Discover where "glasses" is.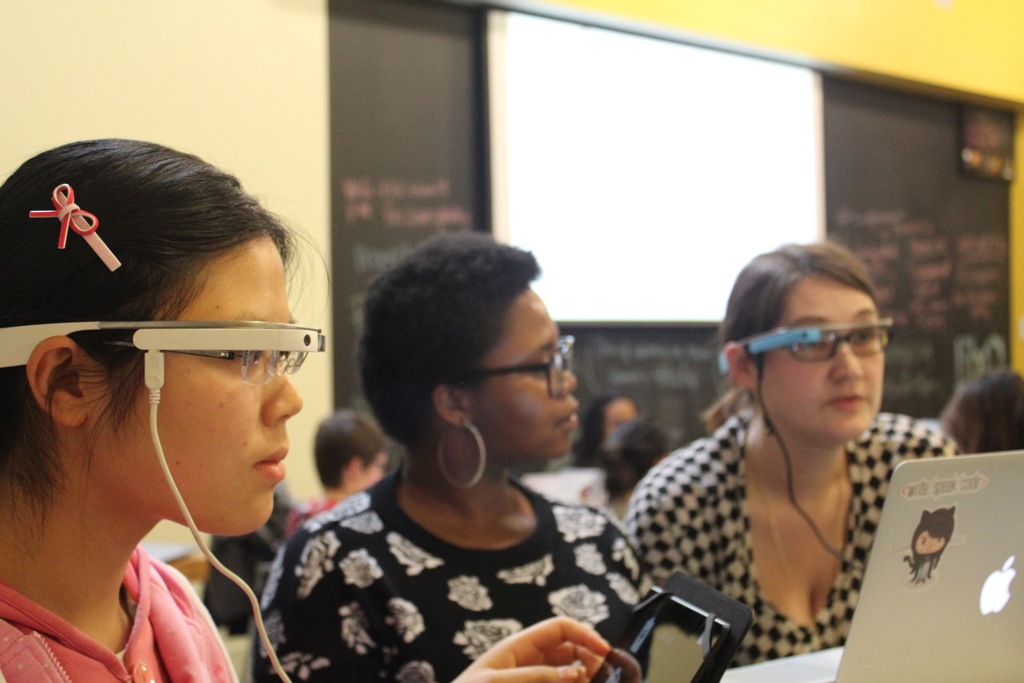
Discovered at left=749, top=322, right=895, bottom=380.
